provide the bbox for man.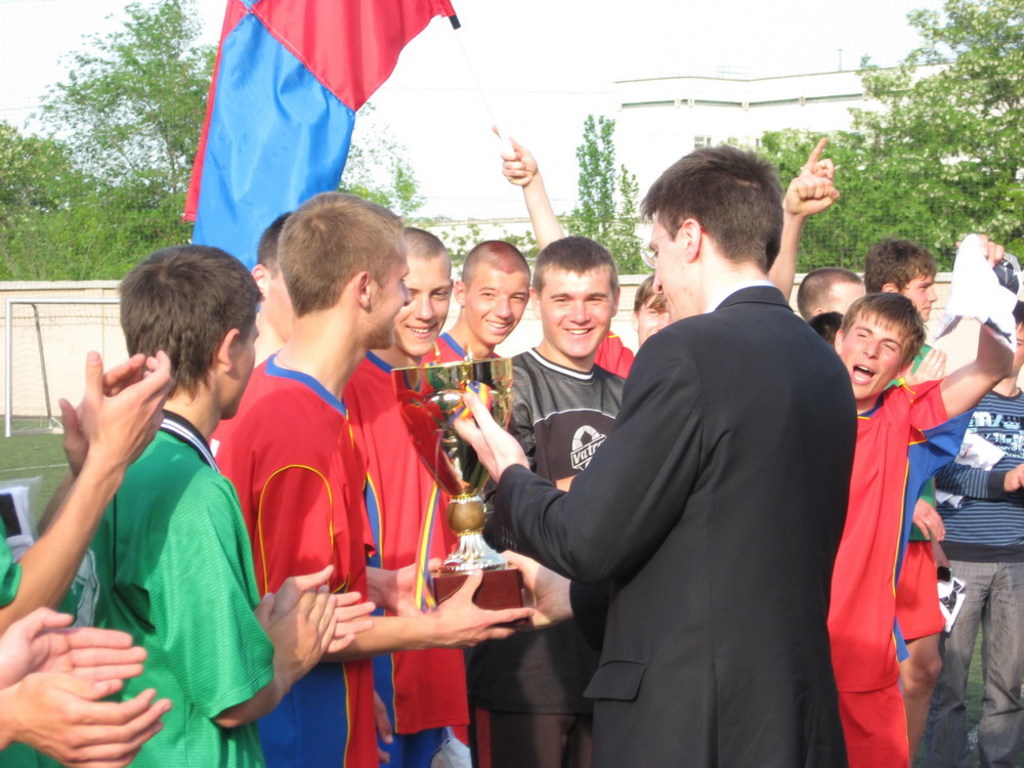
60:244:377:767.
